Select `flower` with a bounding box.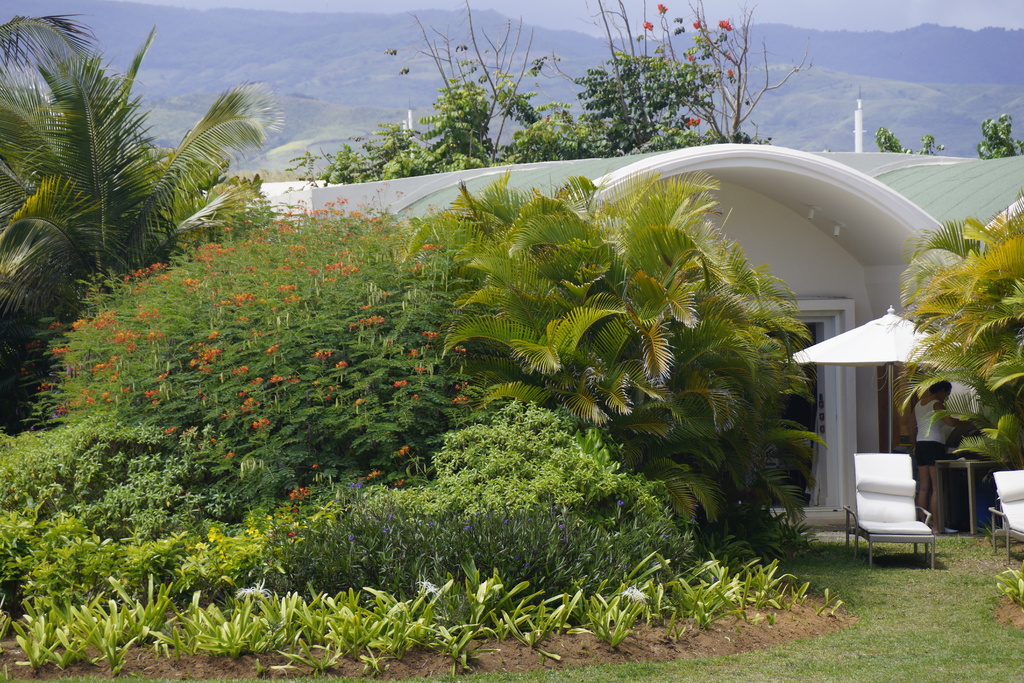
327/386/339/397.
